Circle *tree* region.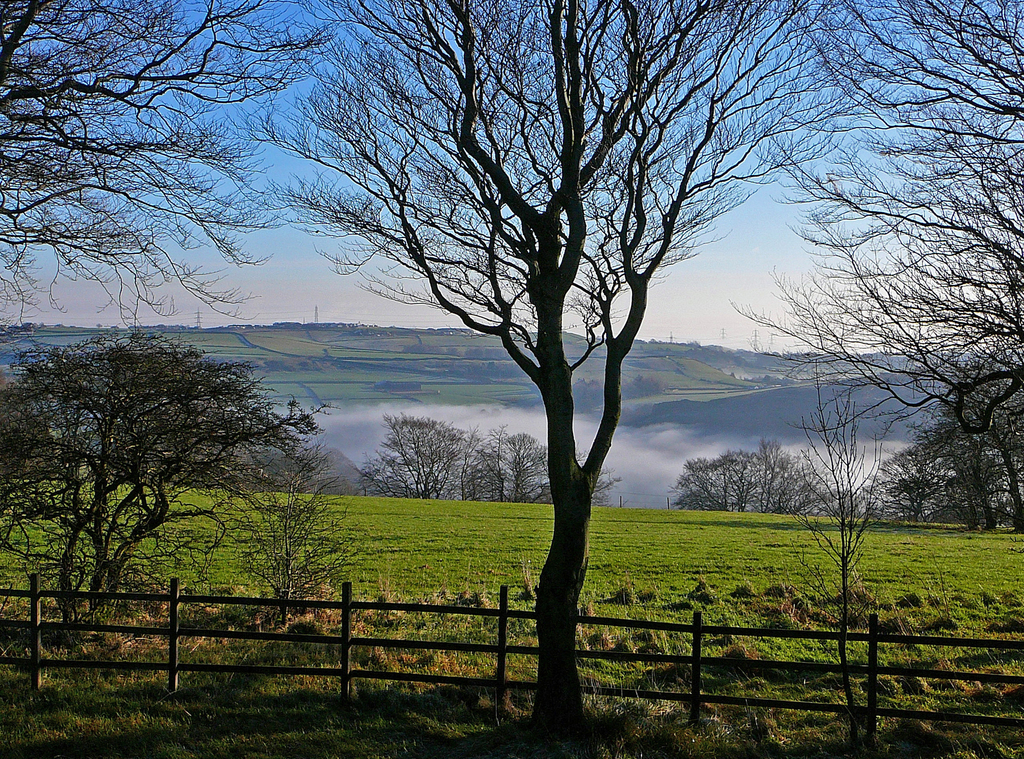
Region: x1=0 y1=331 x2=305 y2=634.
